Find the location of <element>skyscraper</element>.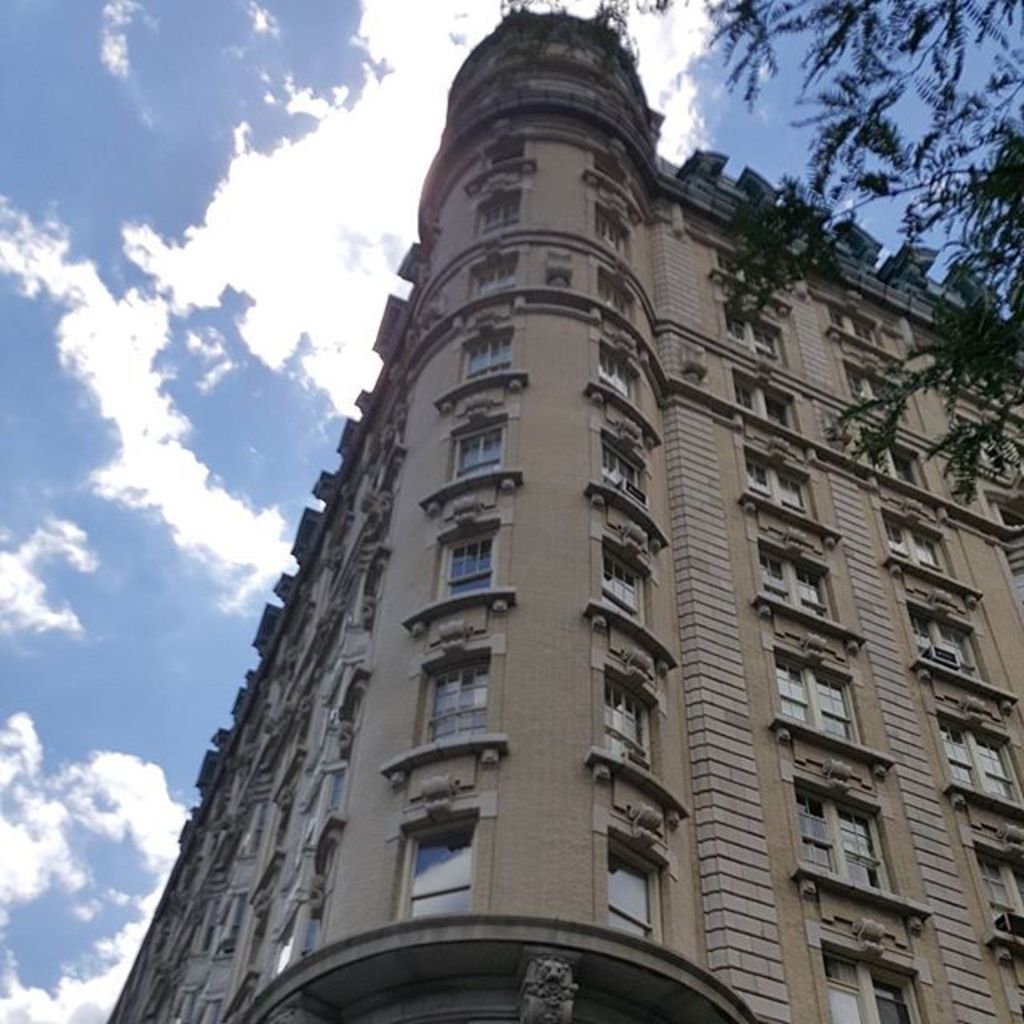
Location: 94,35,1002,1023.
